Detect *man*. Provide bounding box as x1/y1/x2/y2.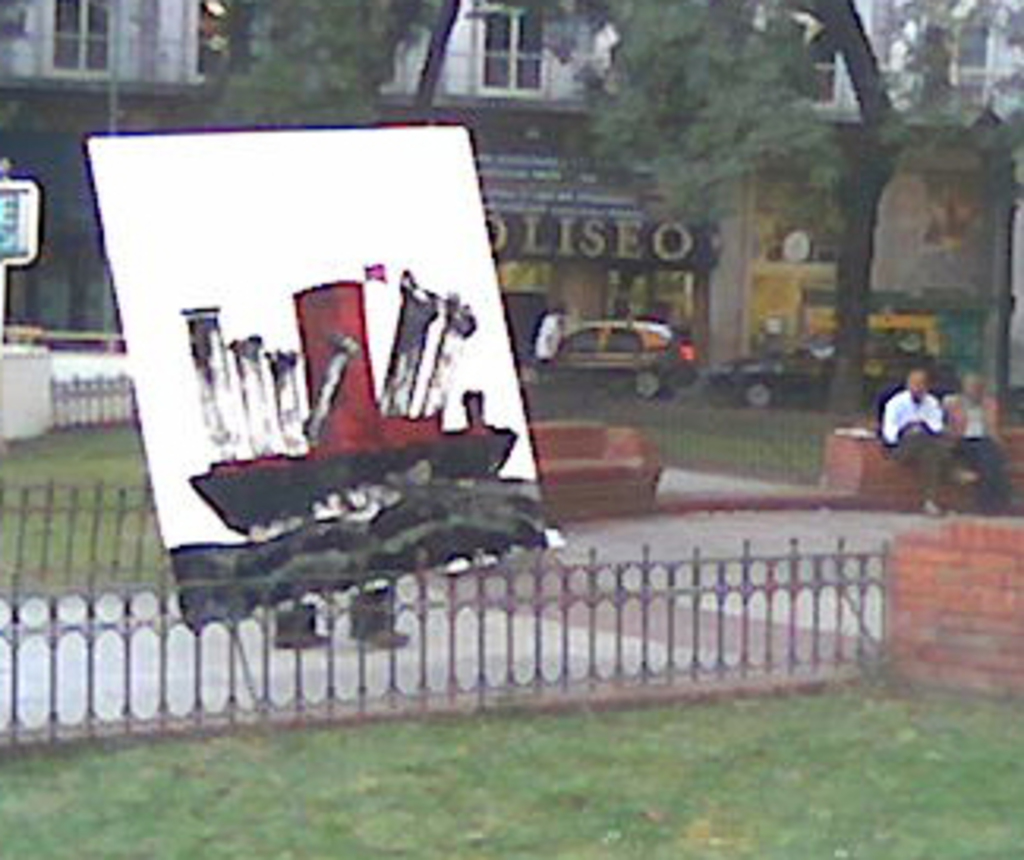
942/375/1008/510.
